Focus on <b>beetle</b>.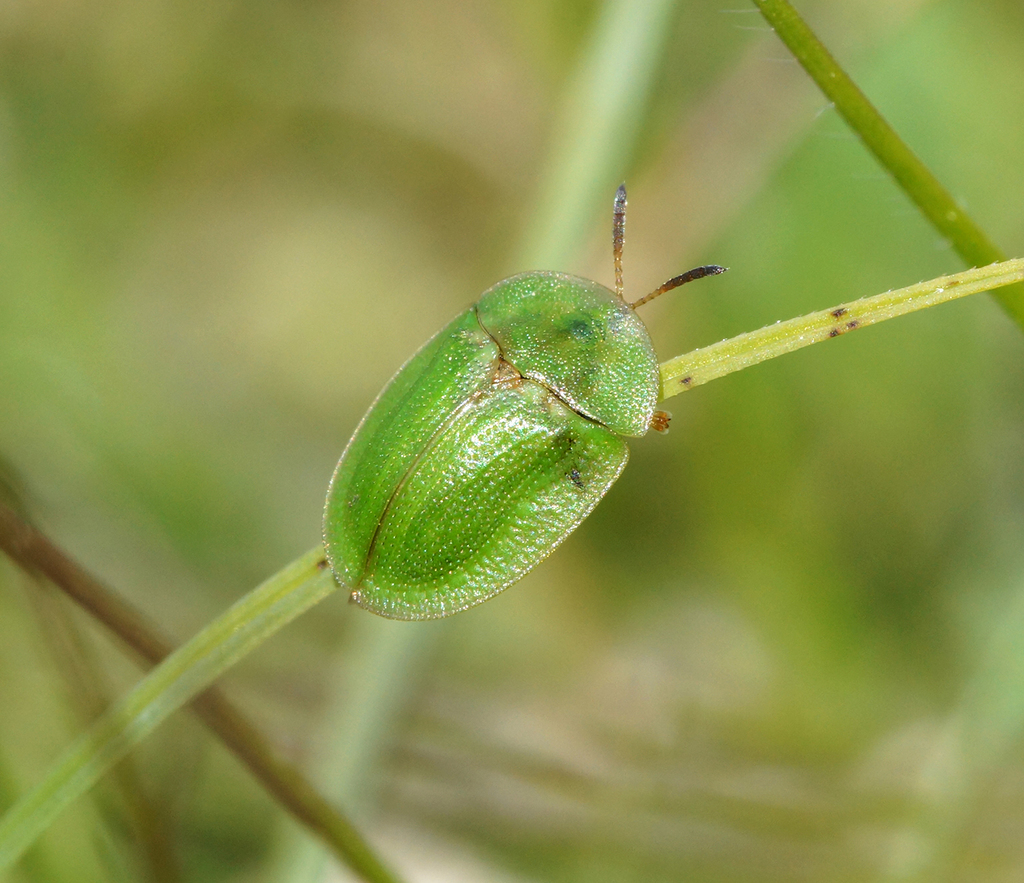
Focused at select_region(309, 237, 723, 650).
